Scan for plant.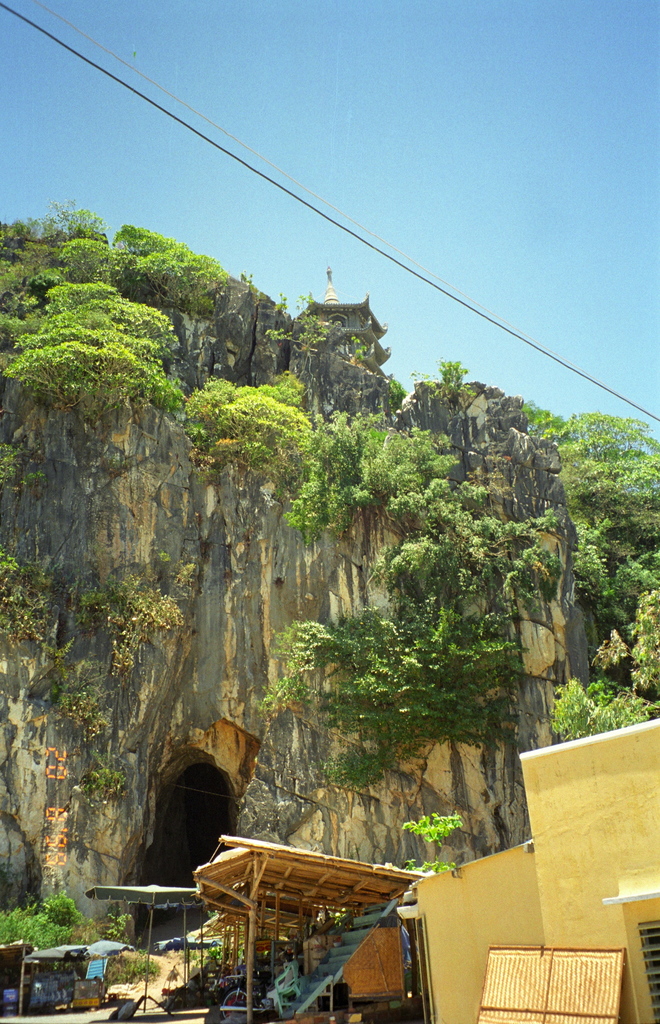
Scan result: x1=156, y1=547, x2=170, y2=558.
